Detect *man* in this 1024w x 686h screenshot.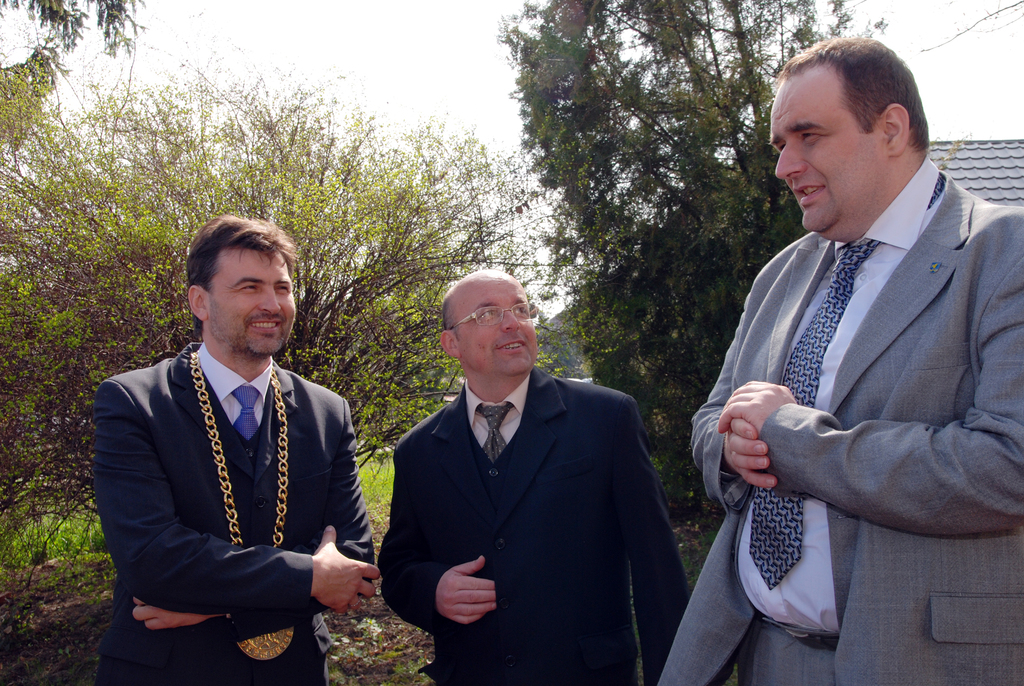
Detection: [left=654, top=31, right=1023, bottom=685].
